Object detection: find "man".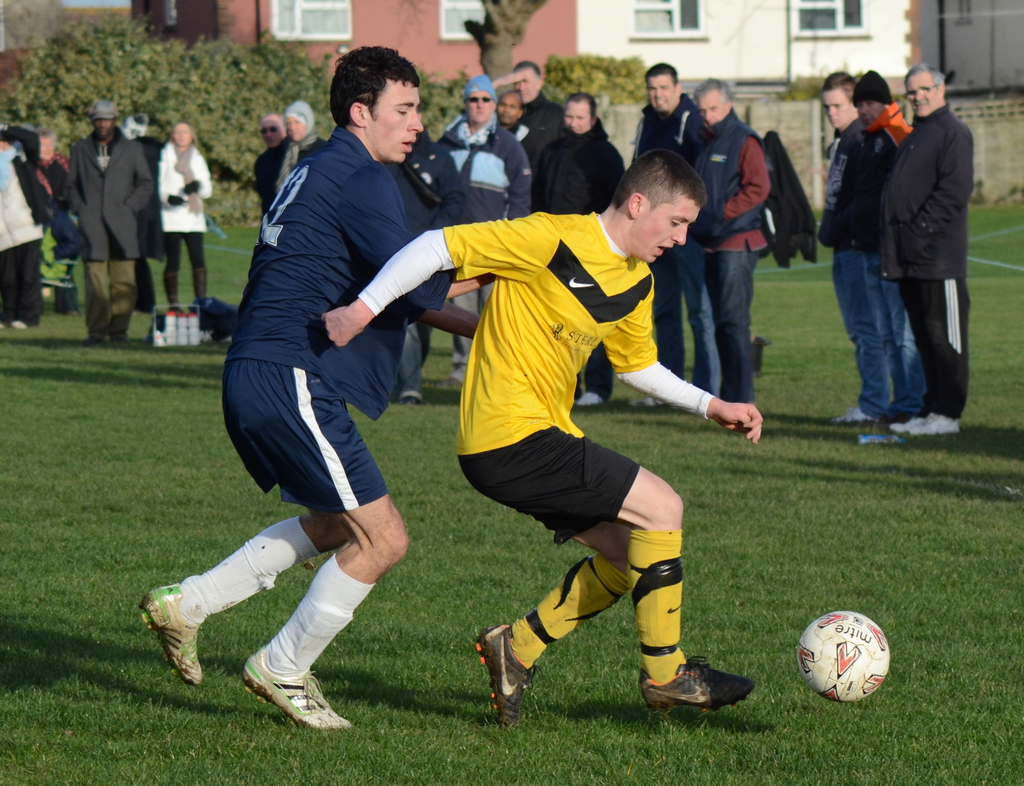
detection(320, 148, 766, 729).
